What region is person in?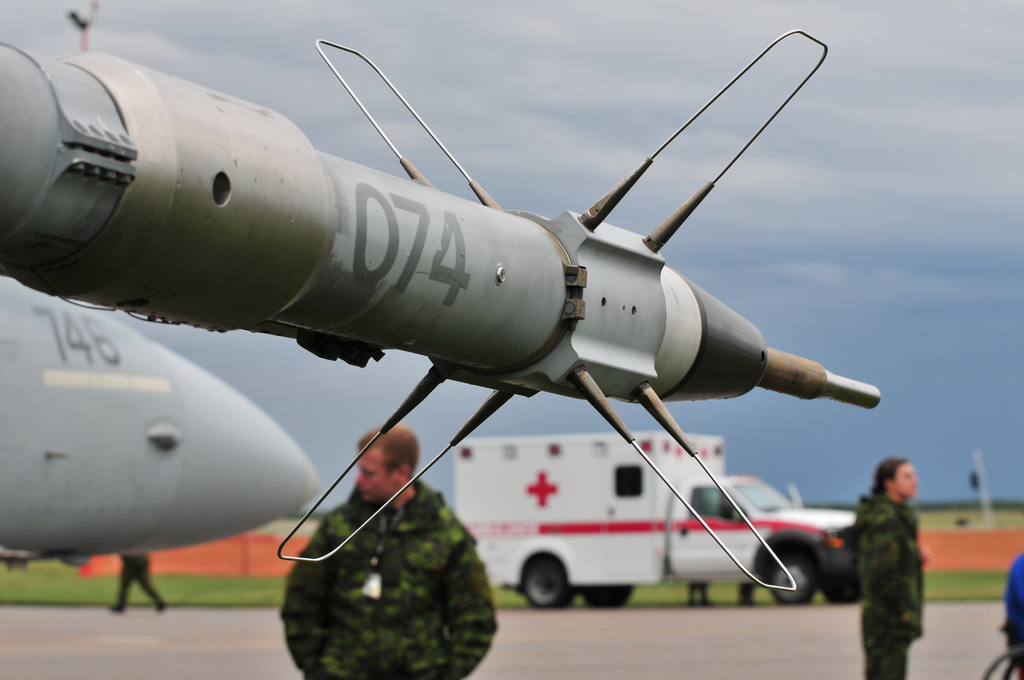
pyautogui.locateOnScreen(853, 452, 943, 667).
